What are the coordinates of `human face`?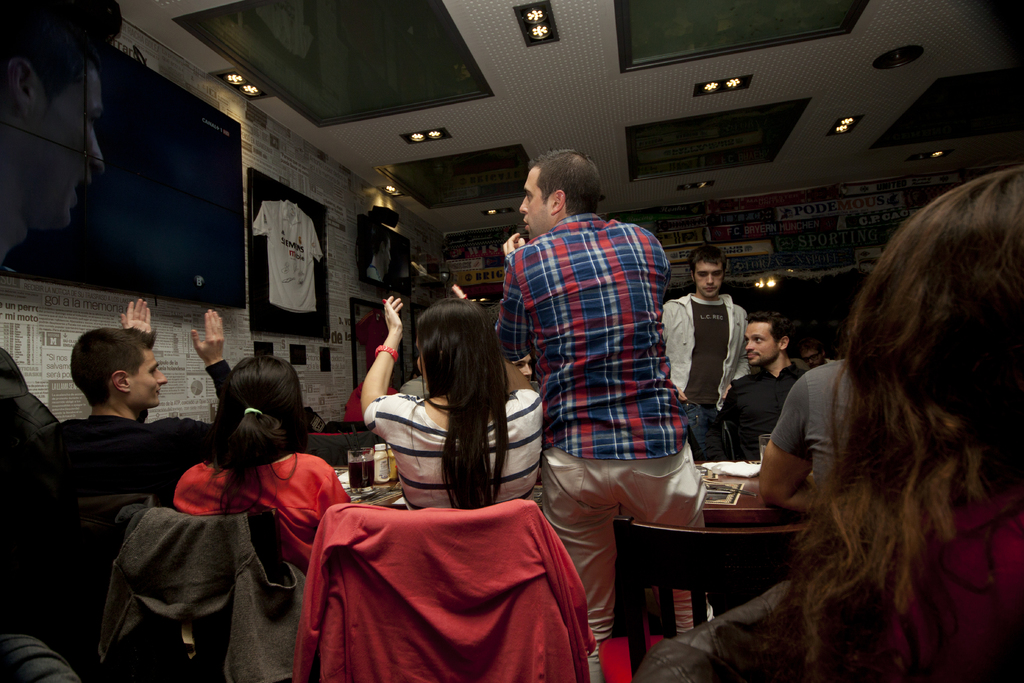
bbox(691, 259, 723, 294).
